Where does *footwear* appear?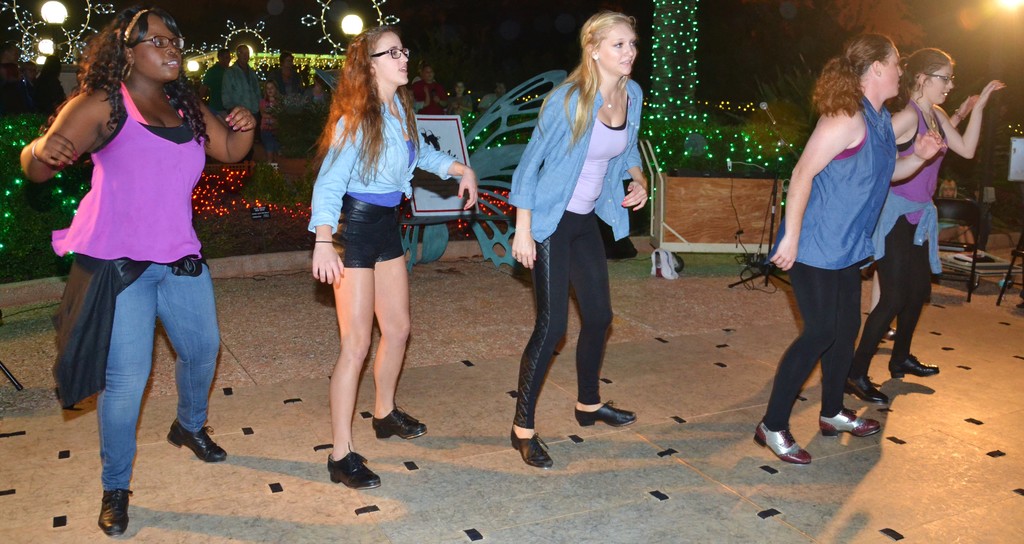
Appears at <region>848, 373, 887, 406</region>.
